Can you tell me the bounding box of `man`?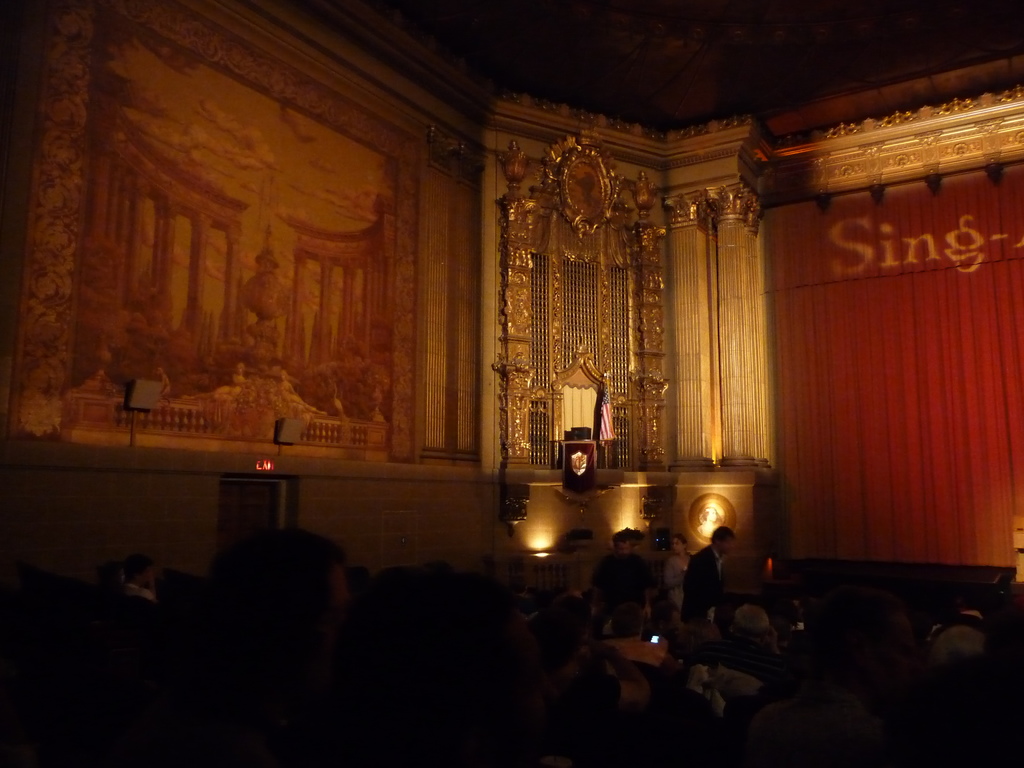
box(932, 588, 988, 657).
